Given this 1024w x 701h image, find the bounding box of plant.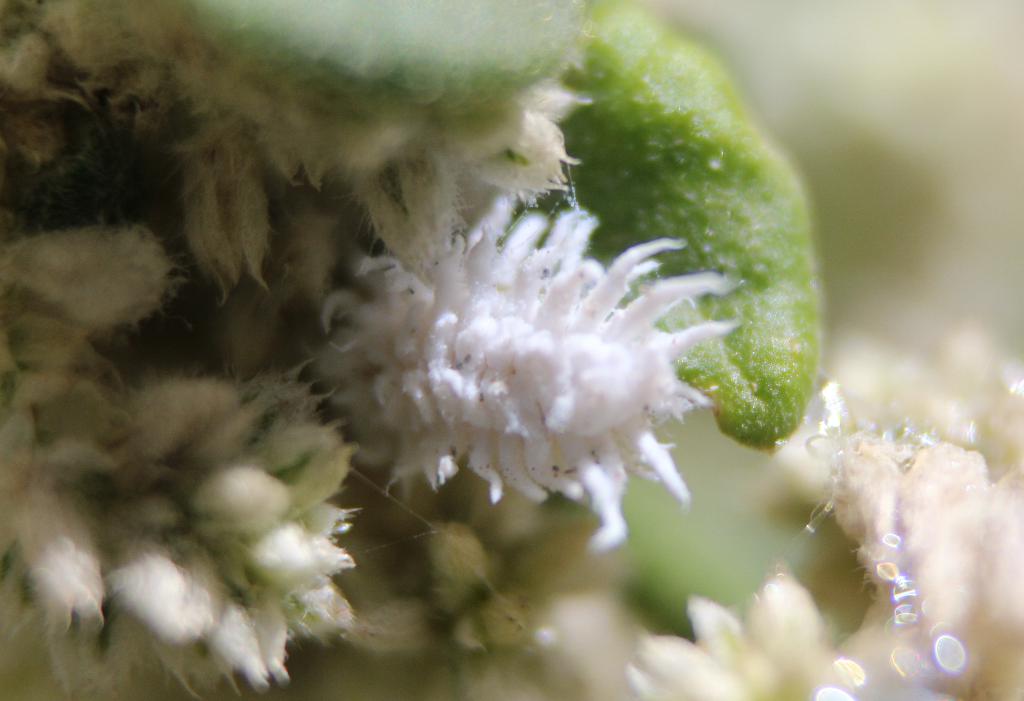
crop(15, 0, 905, 676).
